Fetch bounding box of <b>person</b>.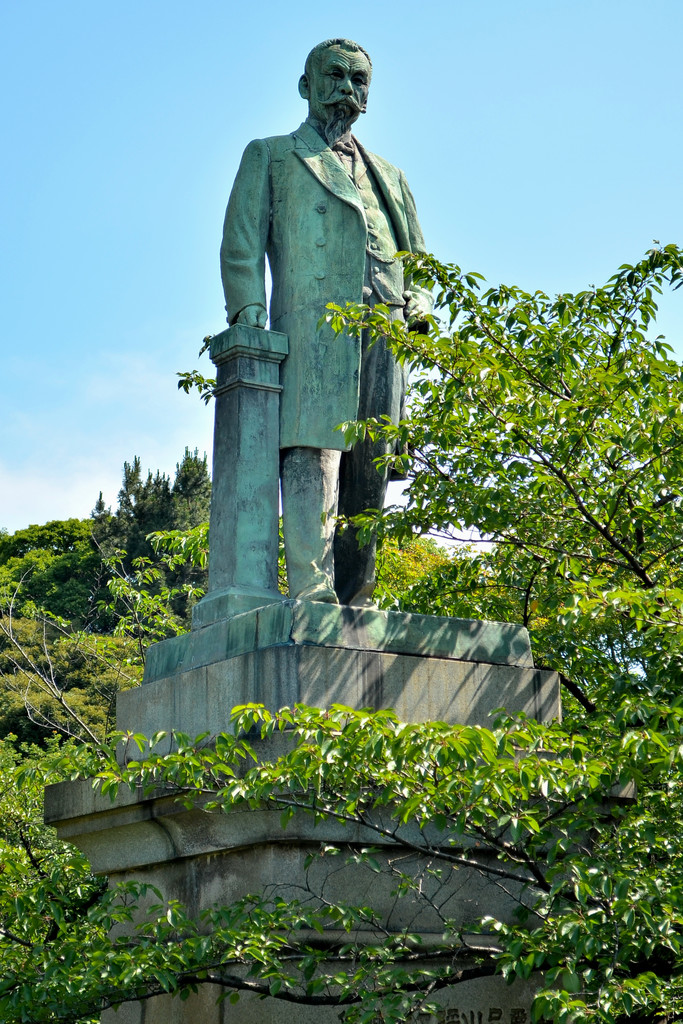
Bbox: 218, 28, 445, 664.
